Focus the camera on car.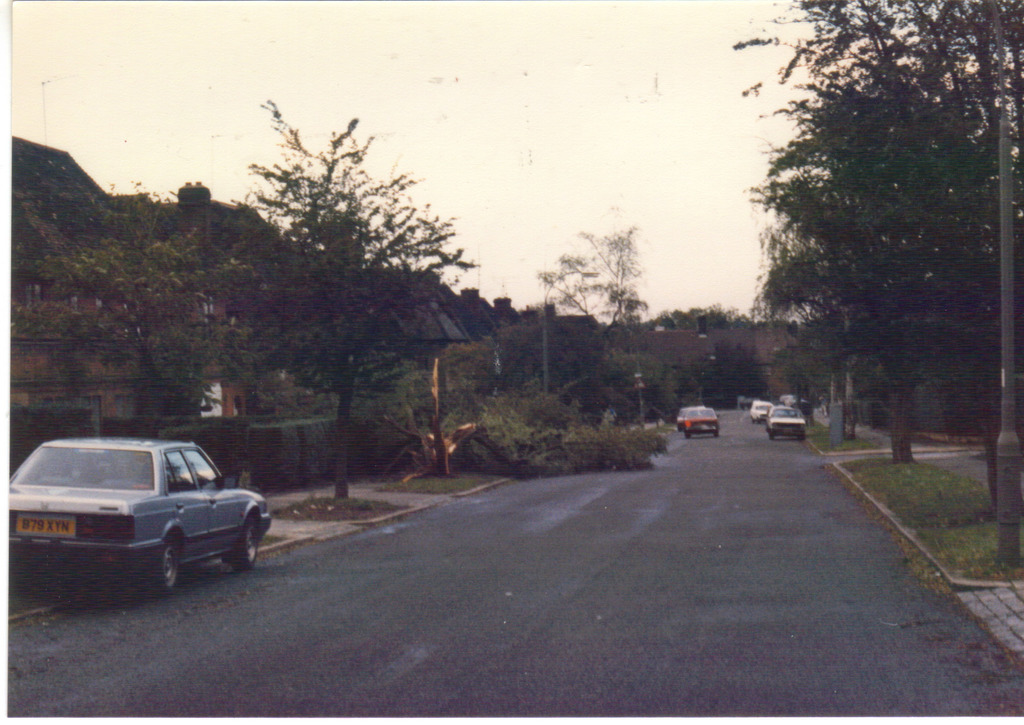
Focus region: crop(684, 405, 721, 439).
